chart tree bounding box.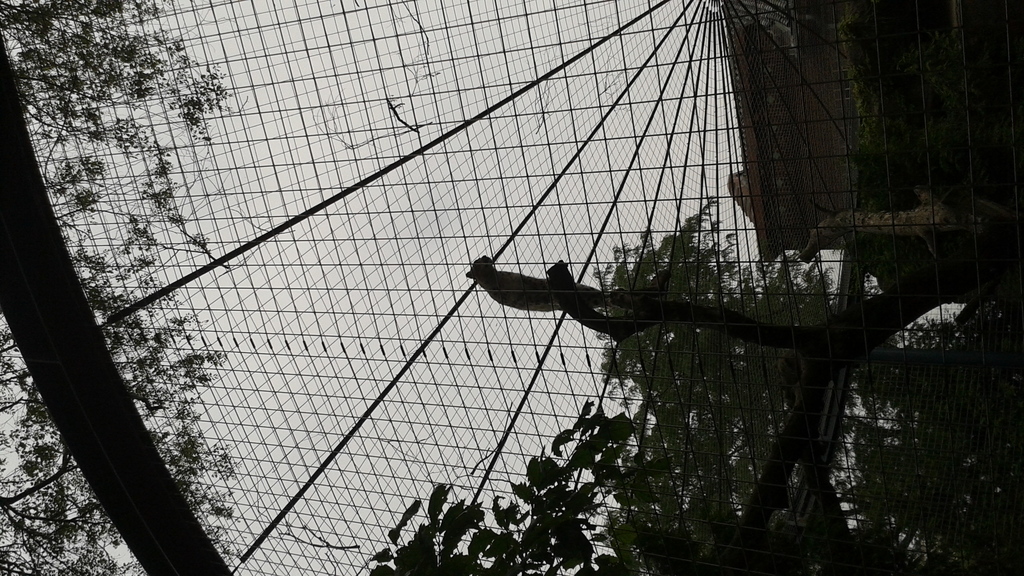
Charted: pyautogui.locateOnScreen(0, 0, 285, 575).
